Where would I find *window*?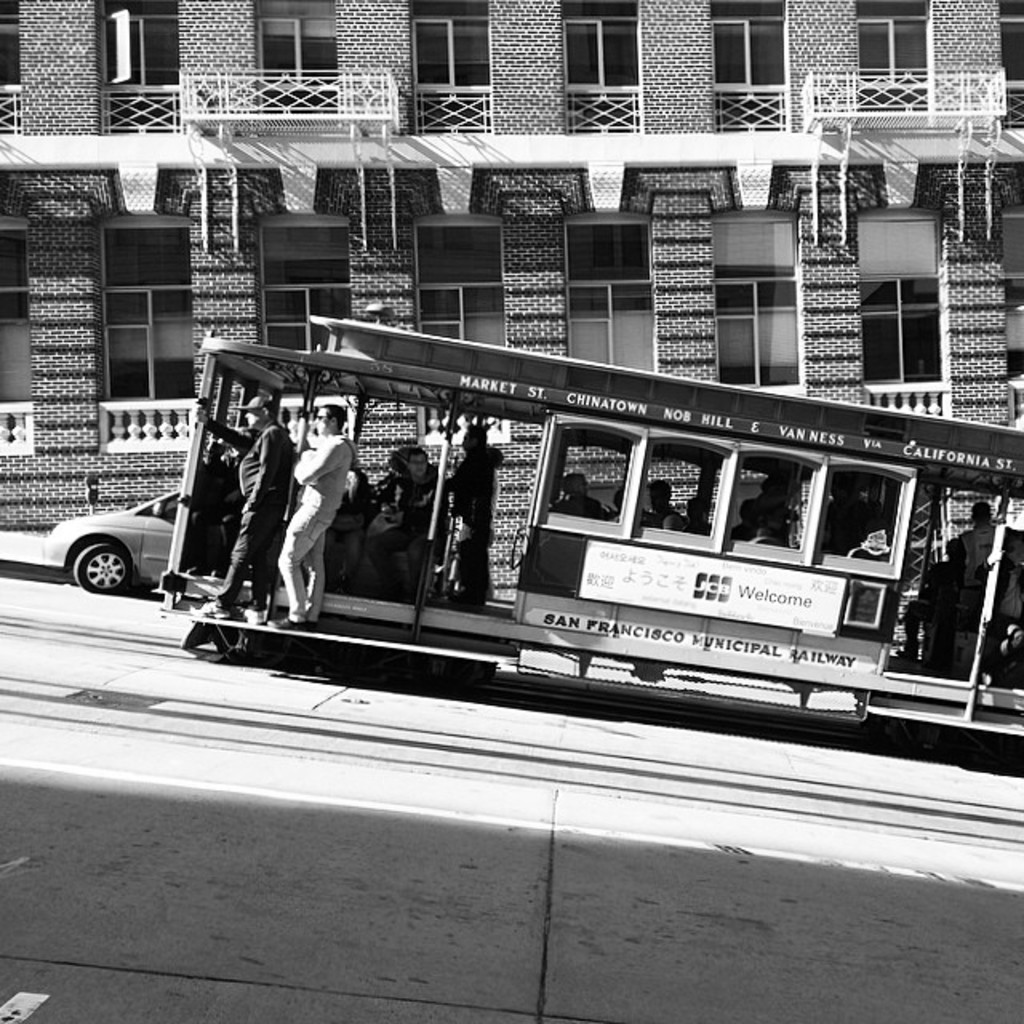
At bbox(0, 210, 51, 446).
